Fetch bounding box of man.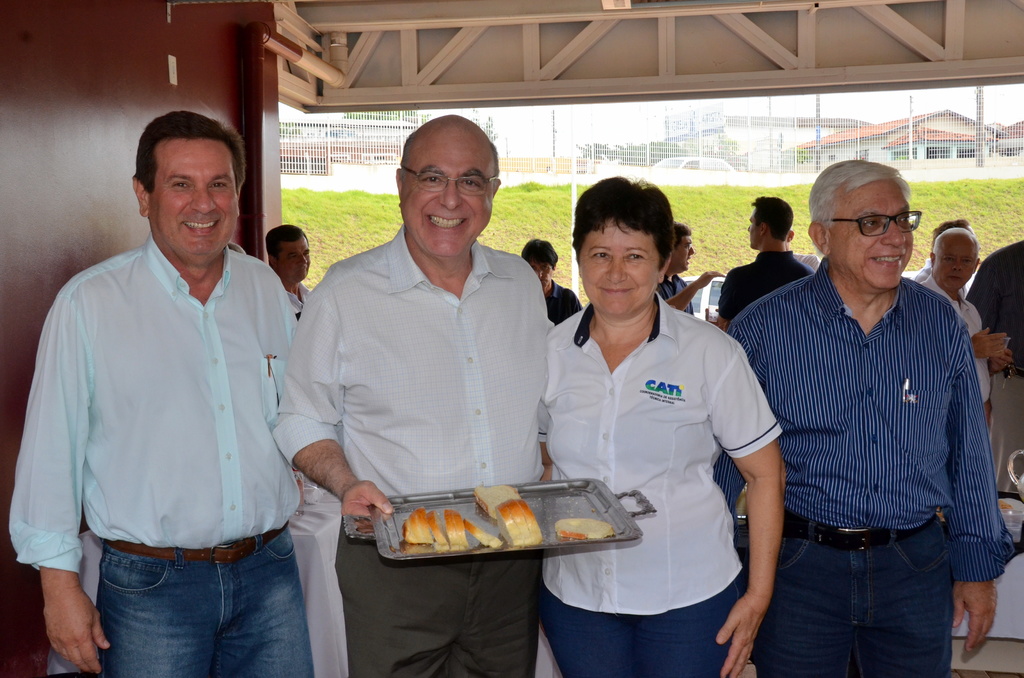
Bbox: box(963, 242, 1023, 486).
